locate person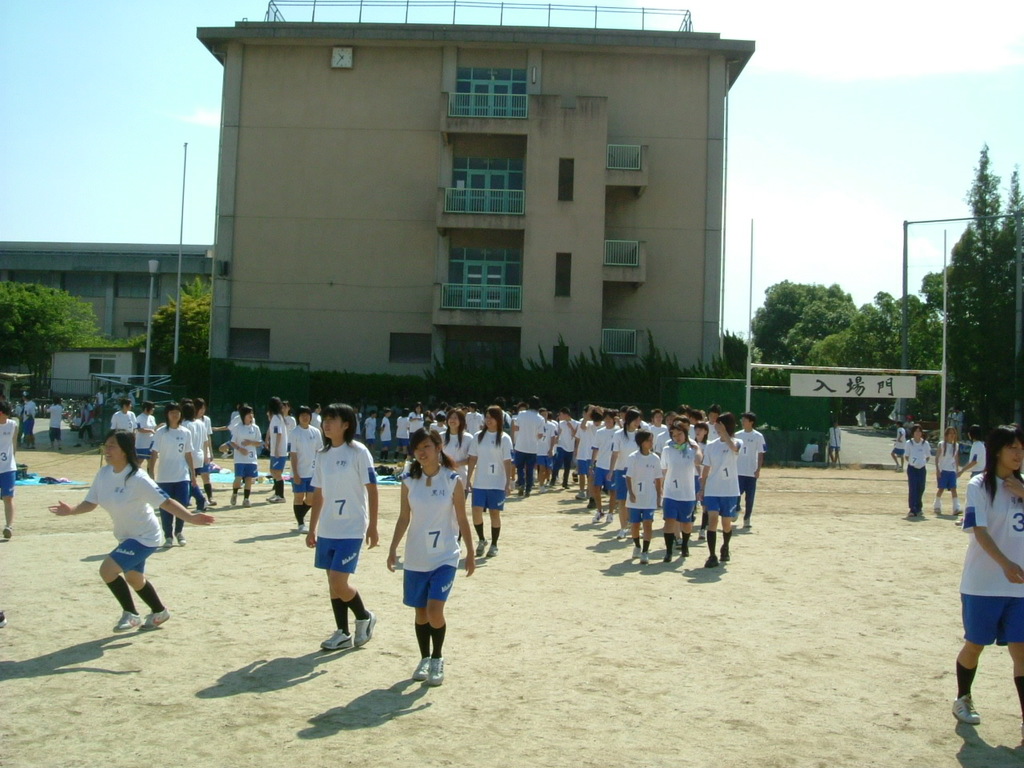
[387,418,480,688]
